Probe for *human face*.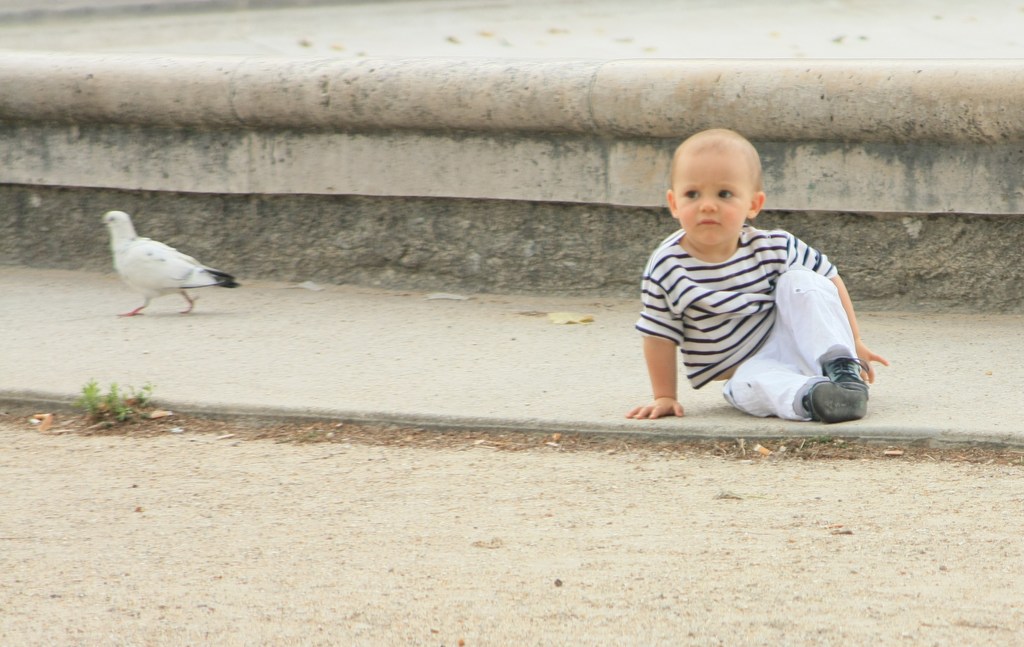
Probe result: 677 154 754 248.
